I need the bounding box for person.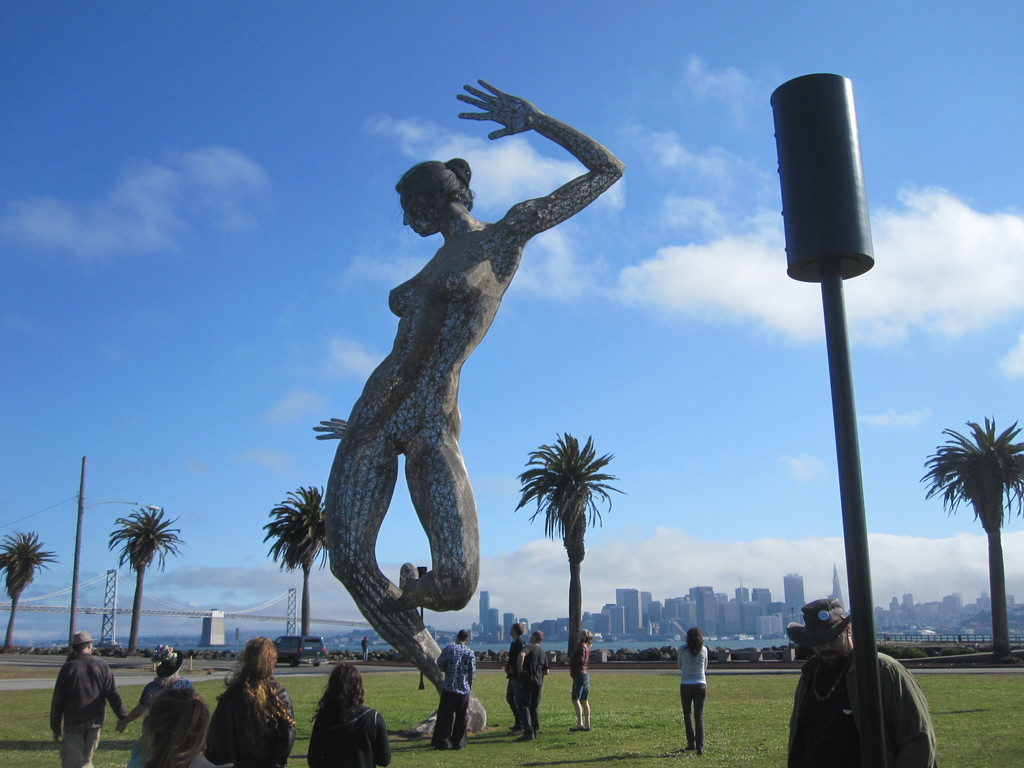
Here it is: 42 621 122 767.
